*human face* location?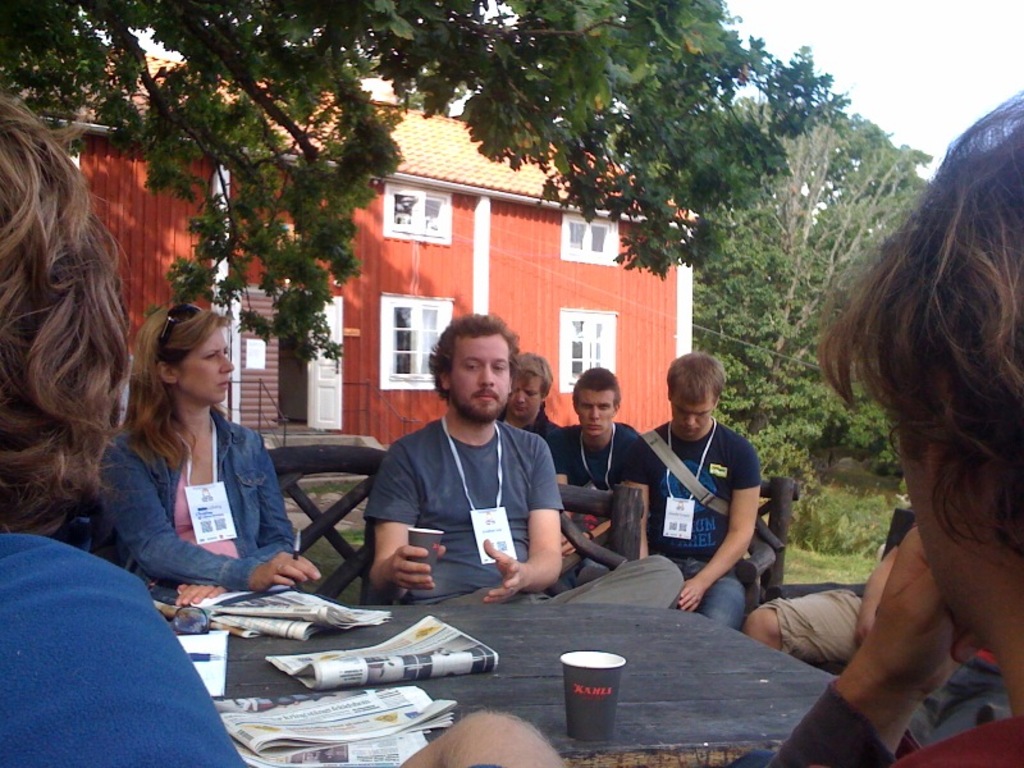
bbox=[508, 375, 548, 428]
